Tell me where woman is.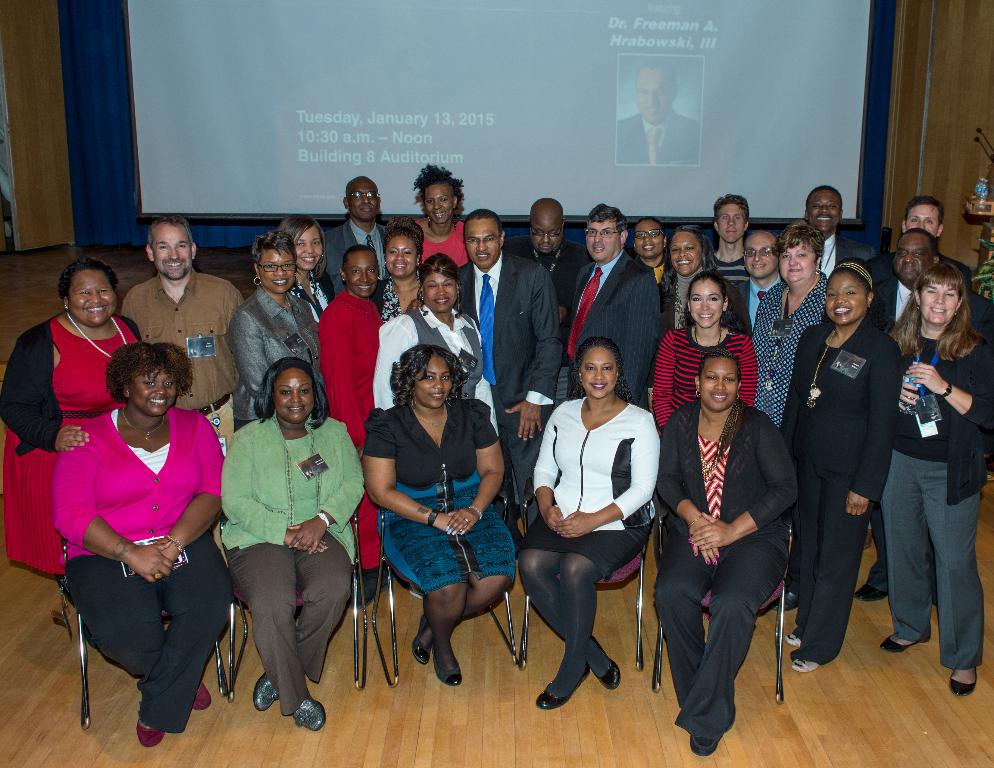
woman is at 0:254:142:585.
